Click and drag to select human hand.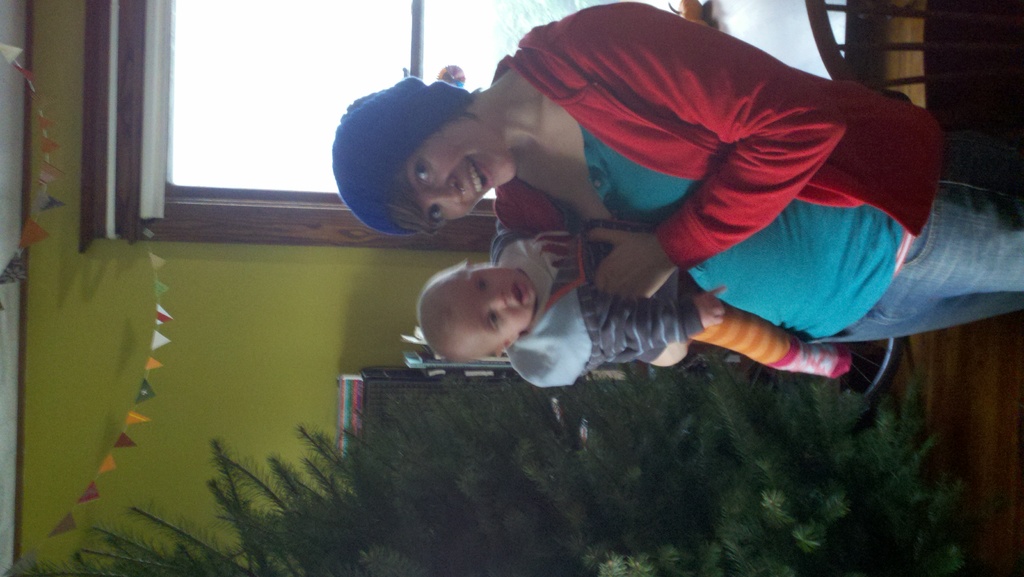
Selection: bbox(591, 233, 676, 303).
